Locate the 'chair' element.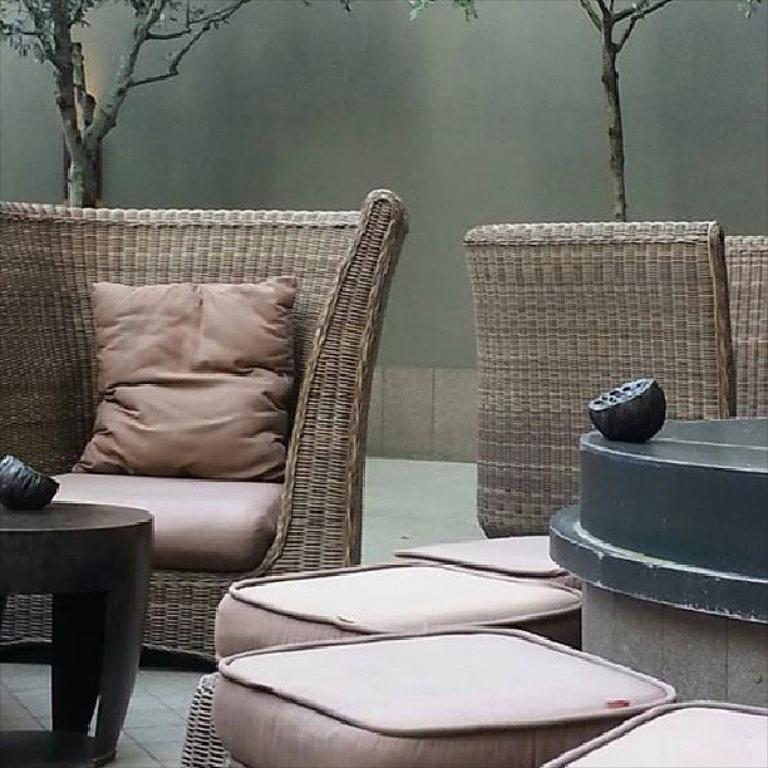
Element bbox: crop(467, 215, 767, 536).
